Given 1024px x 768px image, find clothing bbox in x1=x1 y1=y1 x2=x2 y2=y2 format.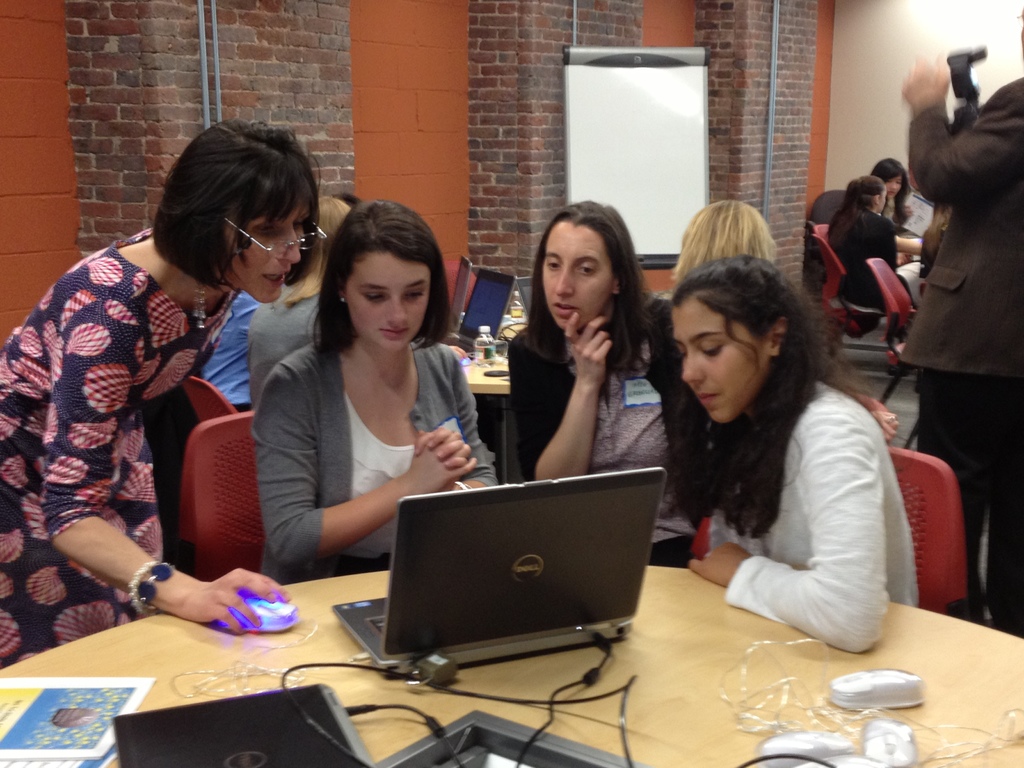
x1=0 y1=218 x2=243 y2=673.
